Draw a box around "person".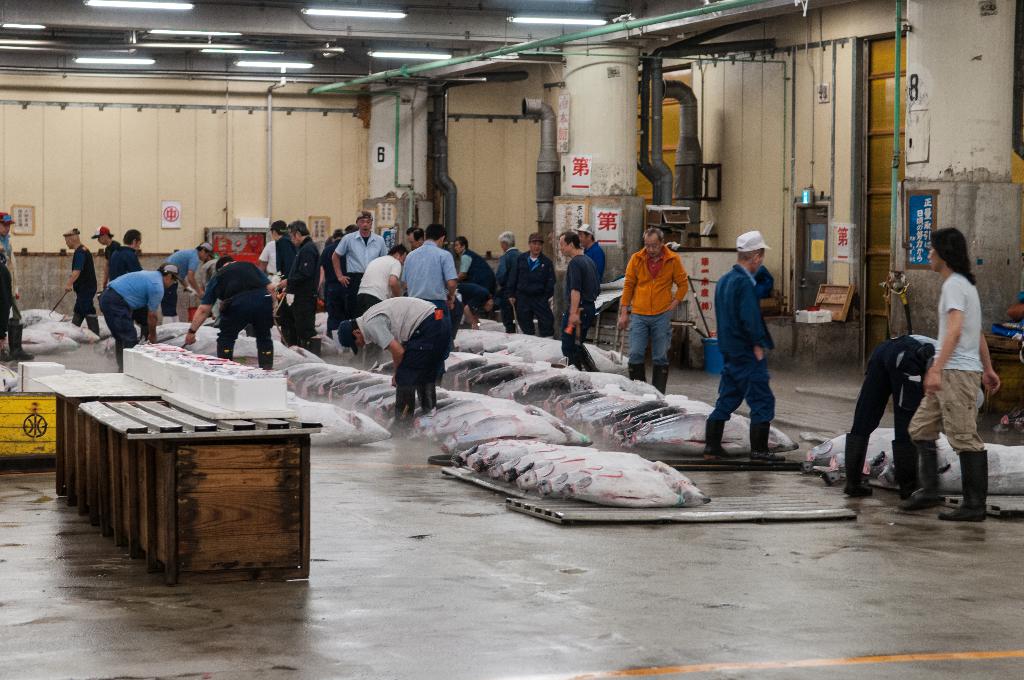
<box>1005,289,1023,437</box>.
